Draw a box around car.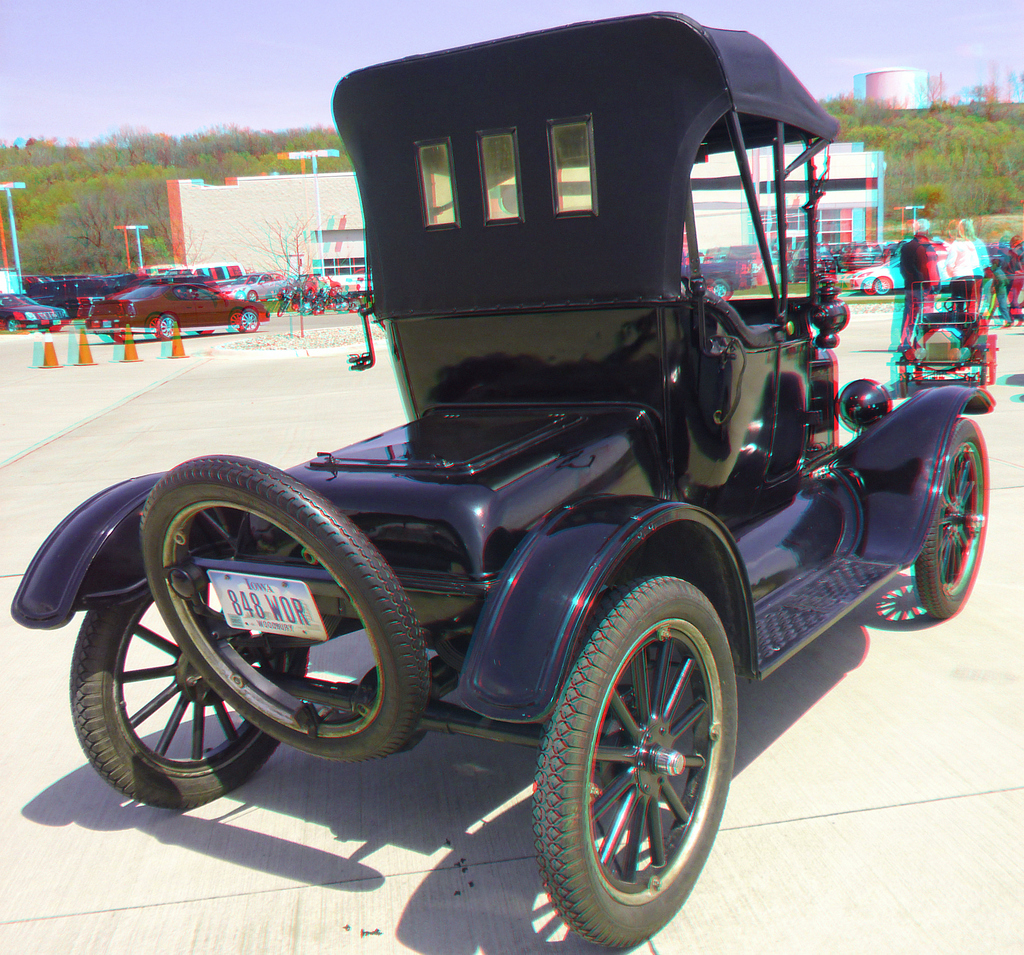
<region>2, 6, 1005, 954</region>.
